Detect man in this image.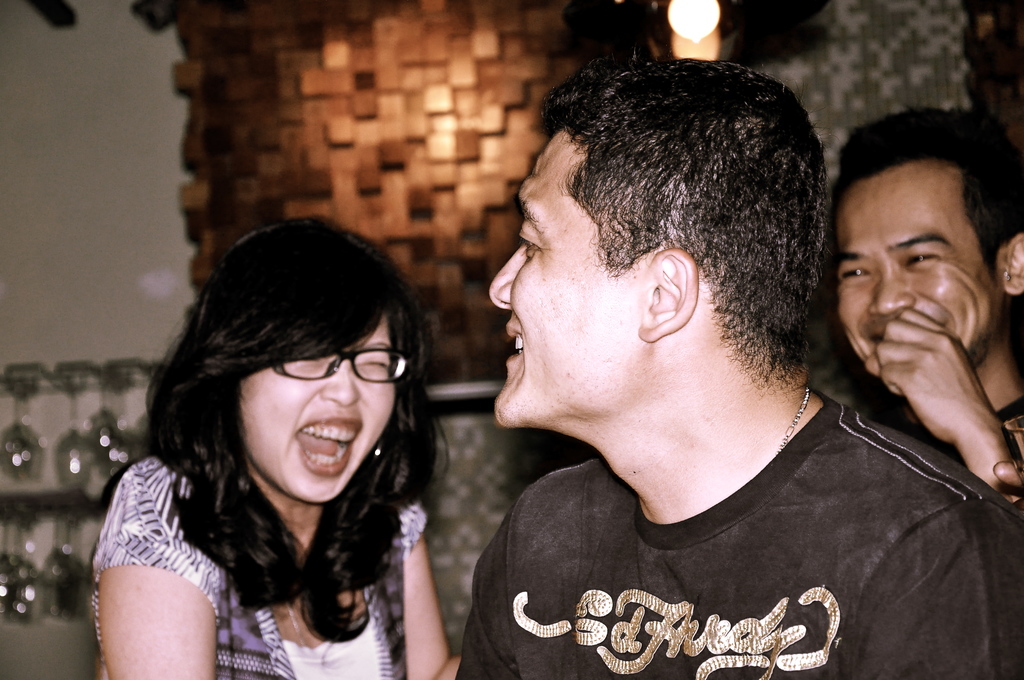
Detection: detection(407, 51, 1012, 679).
